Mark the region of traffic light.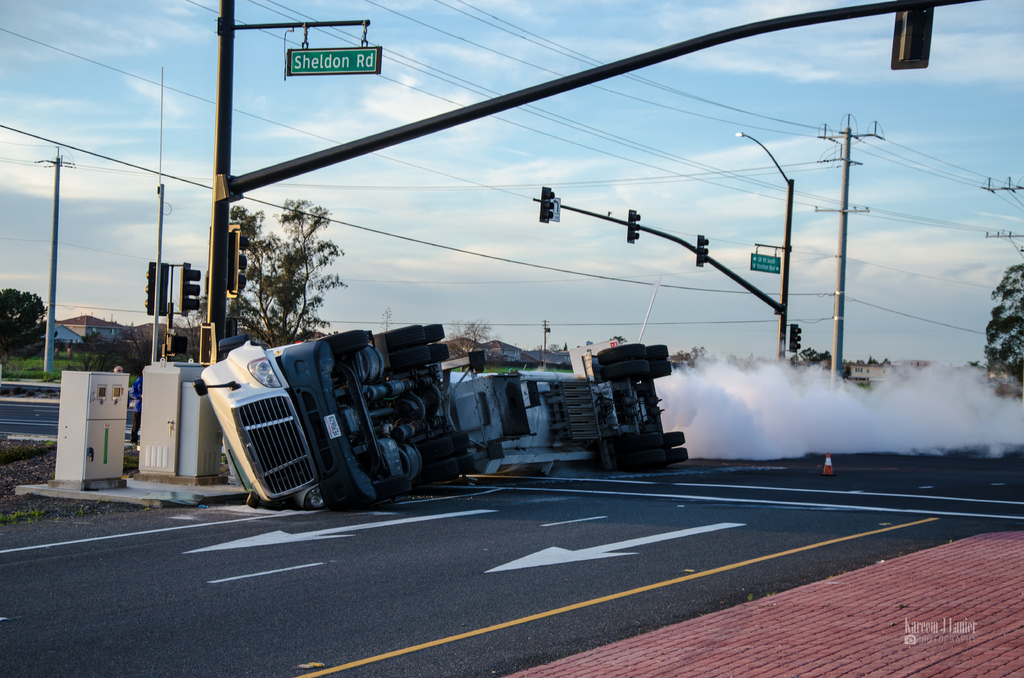
Region: 696 236 710 267.
